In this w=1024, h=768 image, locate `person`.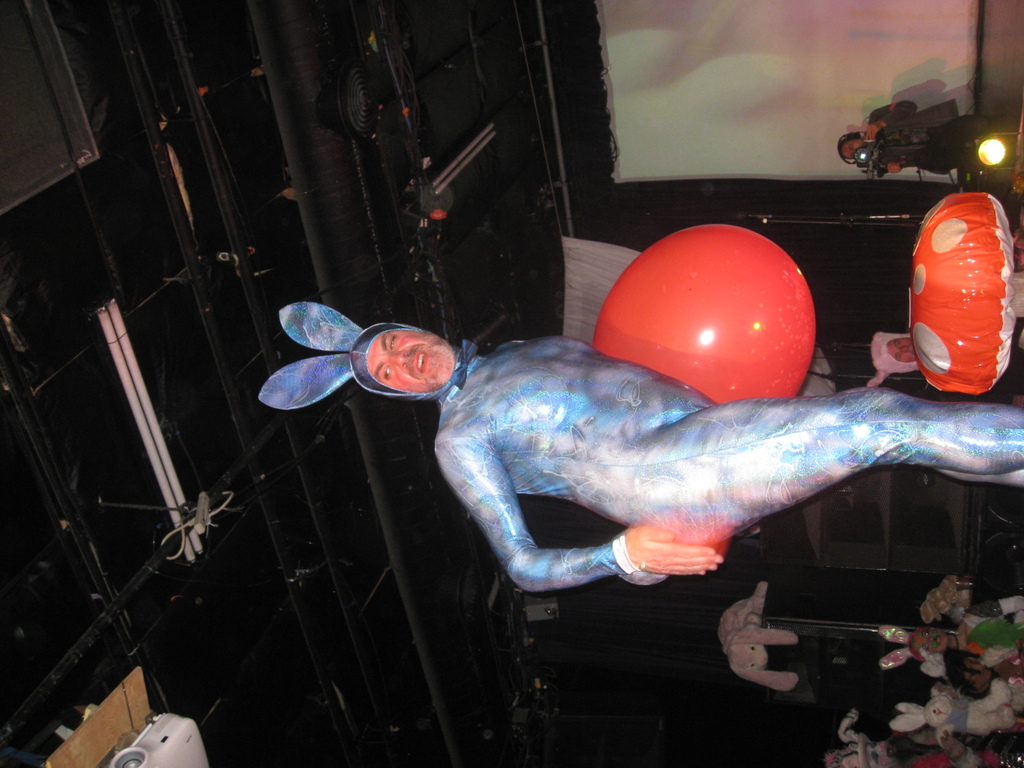
Bounding box: <bbox>835, 104, 1023, 192</bbox>.
